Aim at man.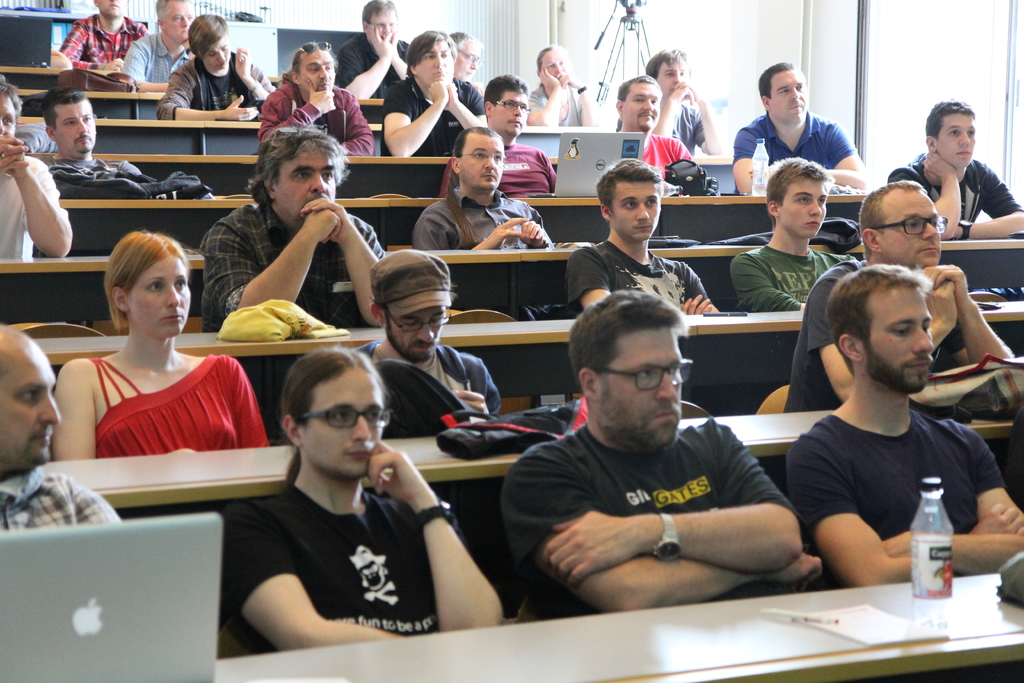
Aimed at BBox(256, 44, 378, 156).
